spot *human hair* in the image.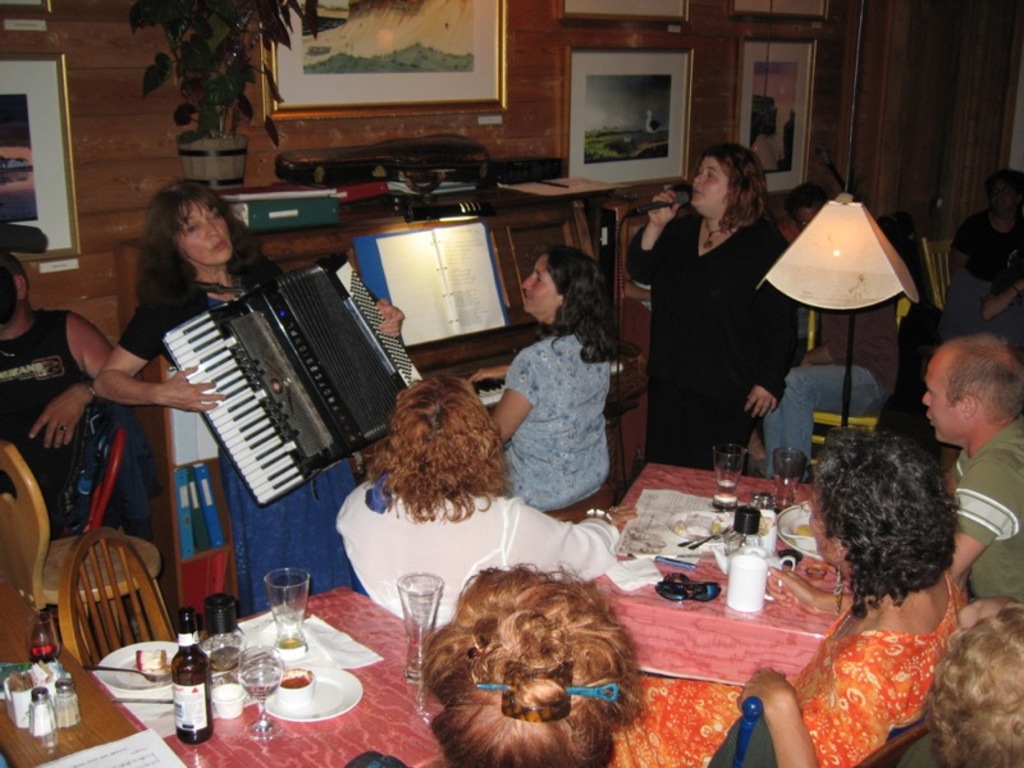
*human hair* found at select_region(420, 559, 643, 767).
